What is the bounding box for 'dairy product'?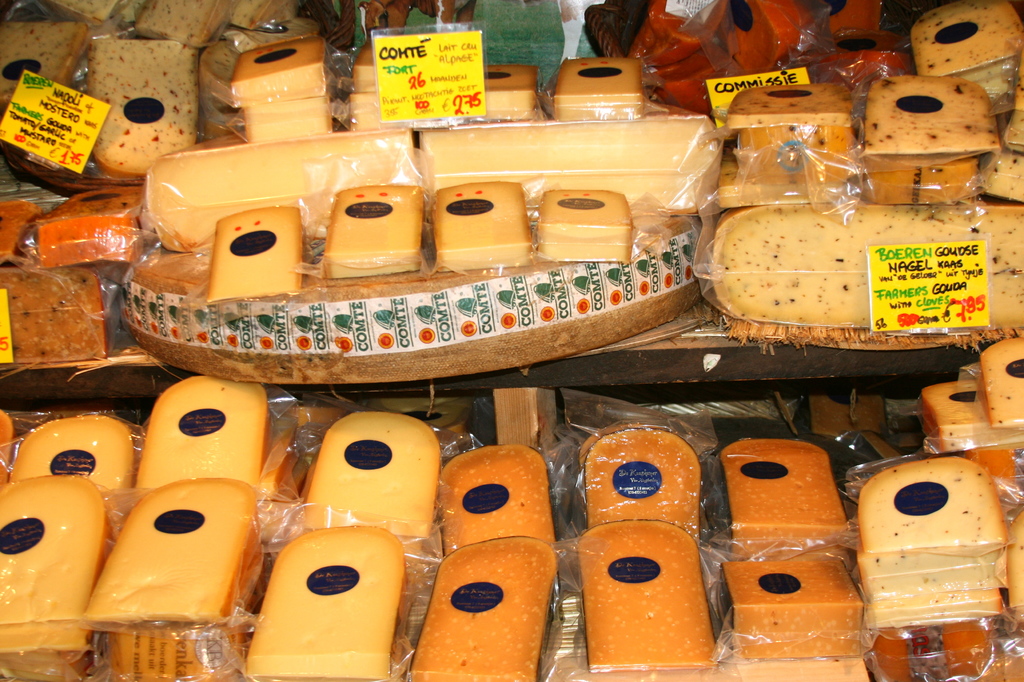
227:24:334:84.
